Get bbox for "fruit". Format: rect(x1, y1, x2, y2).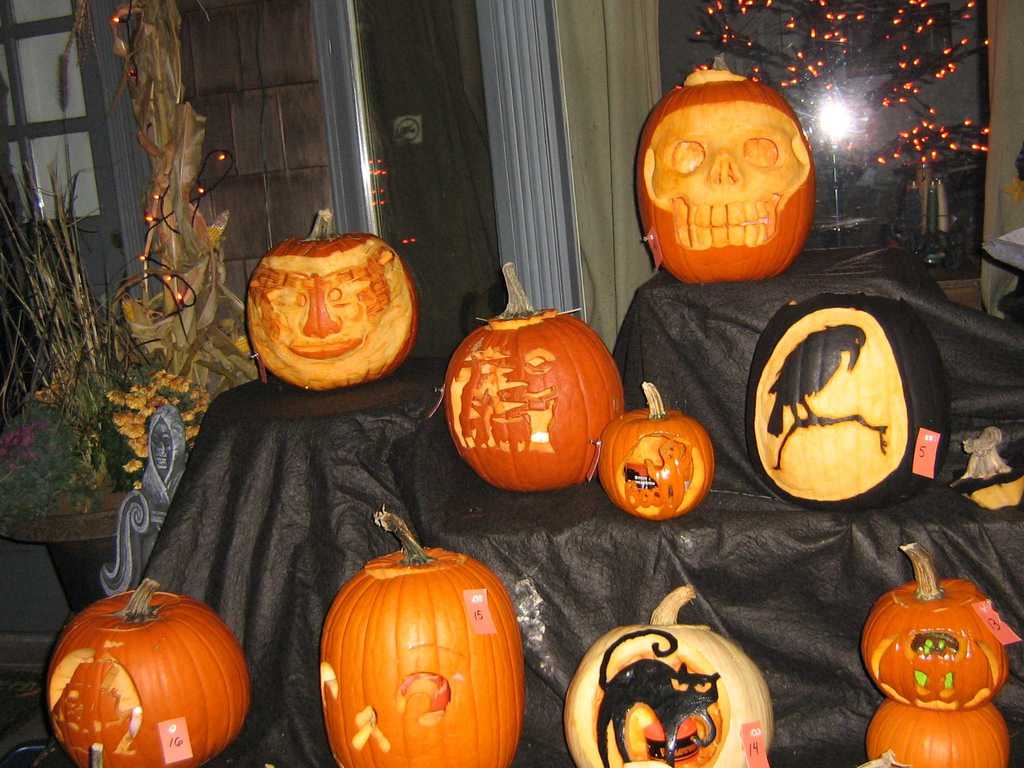
rect(742, 283, 961, 515).
